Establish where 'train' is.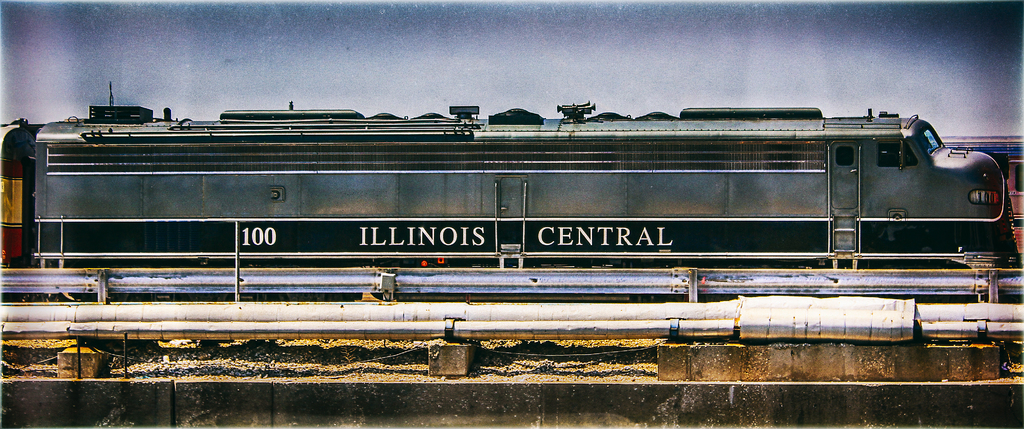
Established at <region>0, 87, 1023, 275</region>.
